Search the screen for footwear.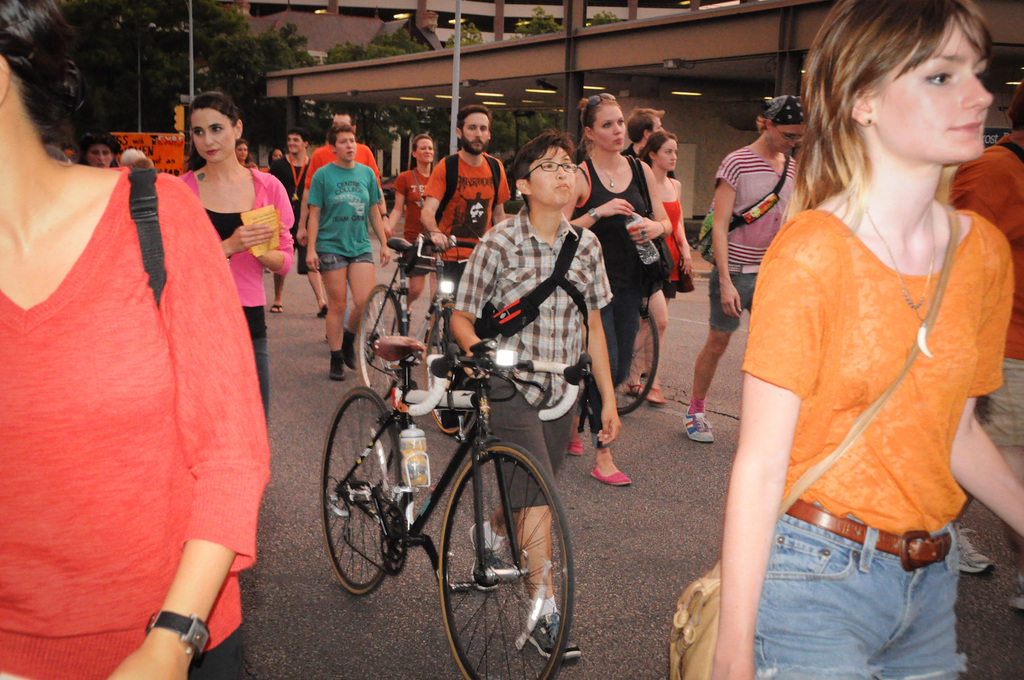
Found at 959,522,998,576.
